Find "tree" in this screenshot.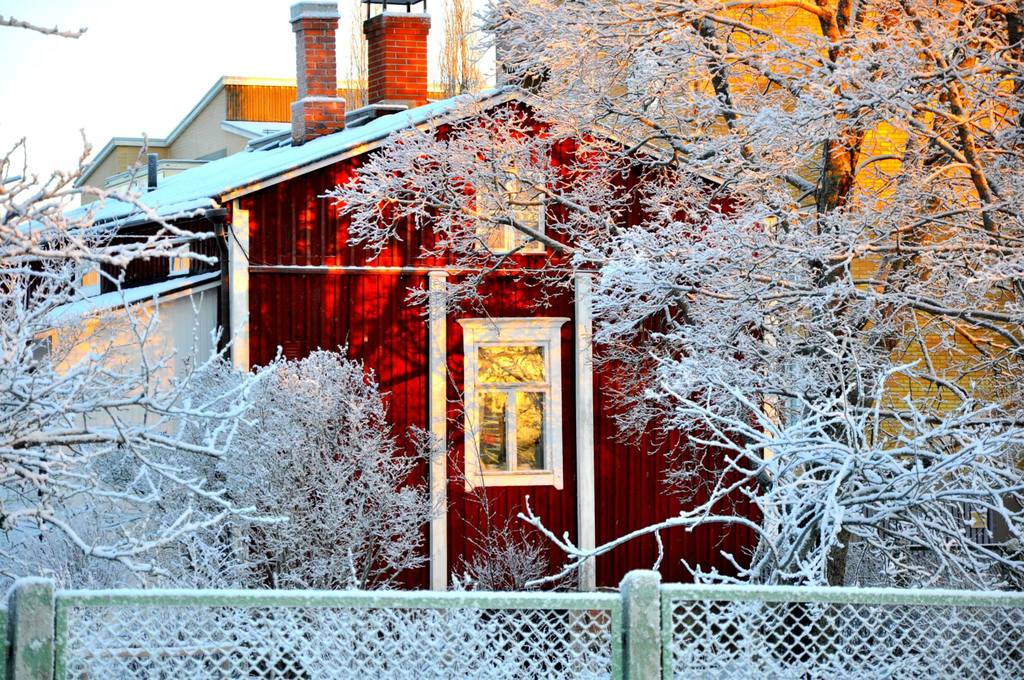
The bounding box for "tree" is (x1=307, y1=0, x2=1023, y2=679).
